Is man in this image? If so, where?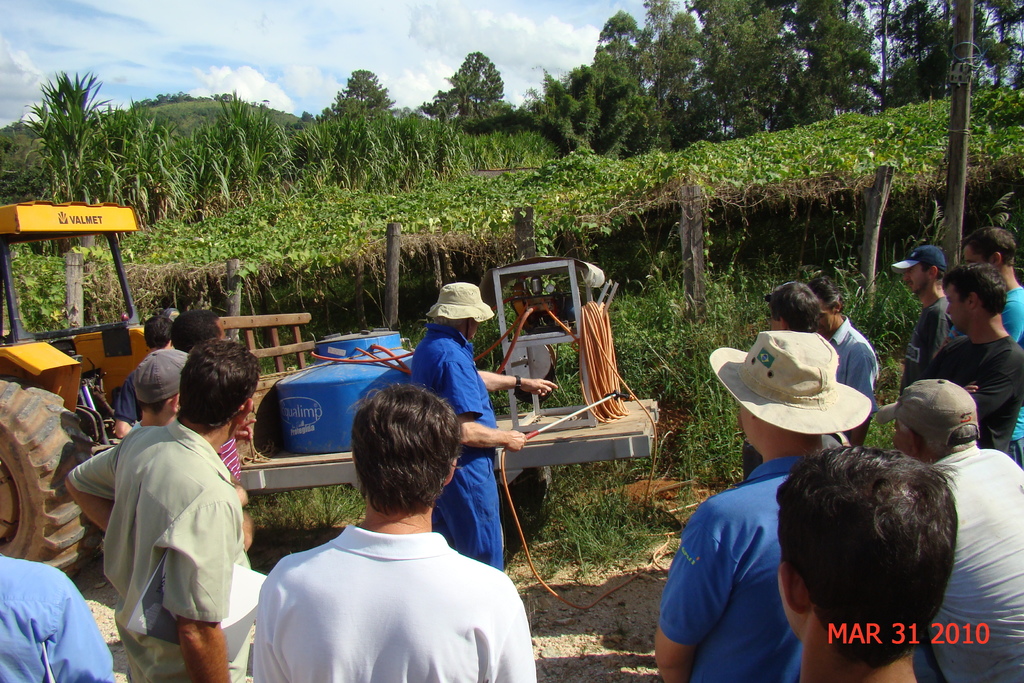
Yes, at detection(948, 229, 1021, 444).
